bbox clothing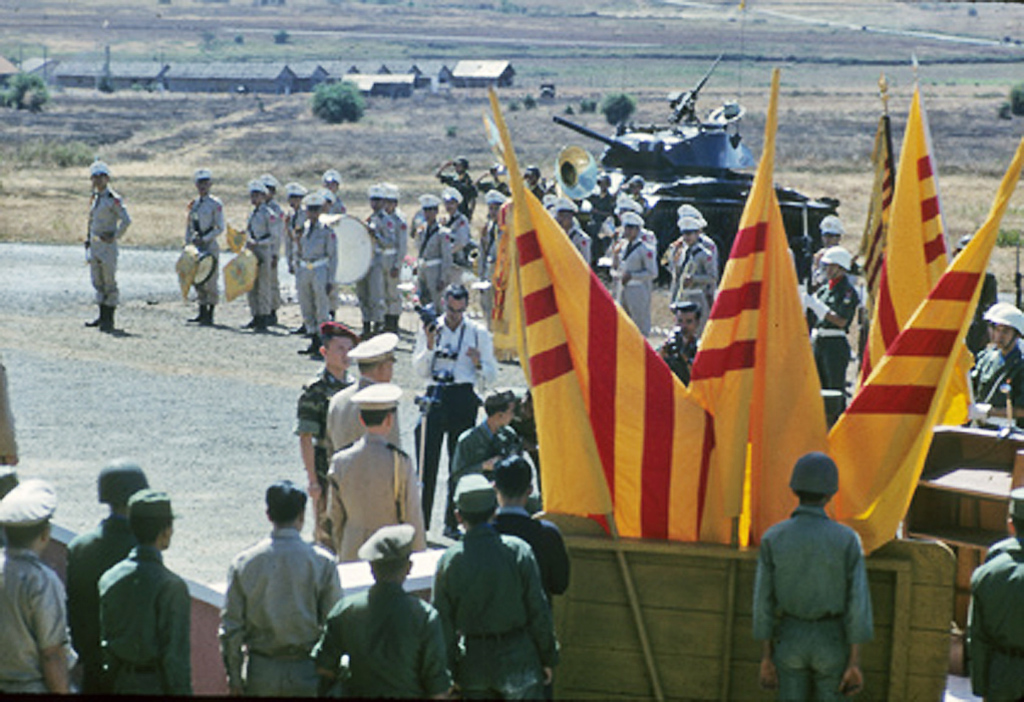
{"x1": 812, "y1": 271, "x2": 860, "y2": 417}
